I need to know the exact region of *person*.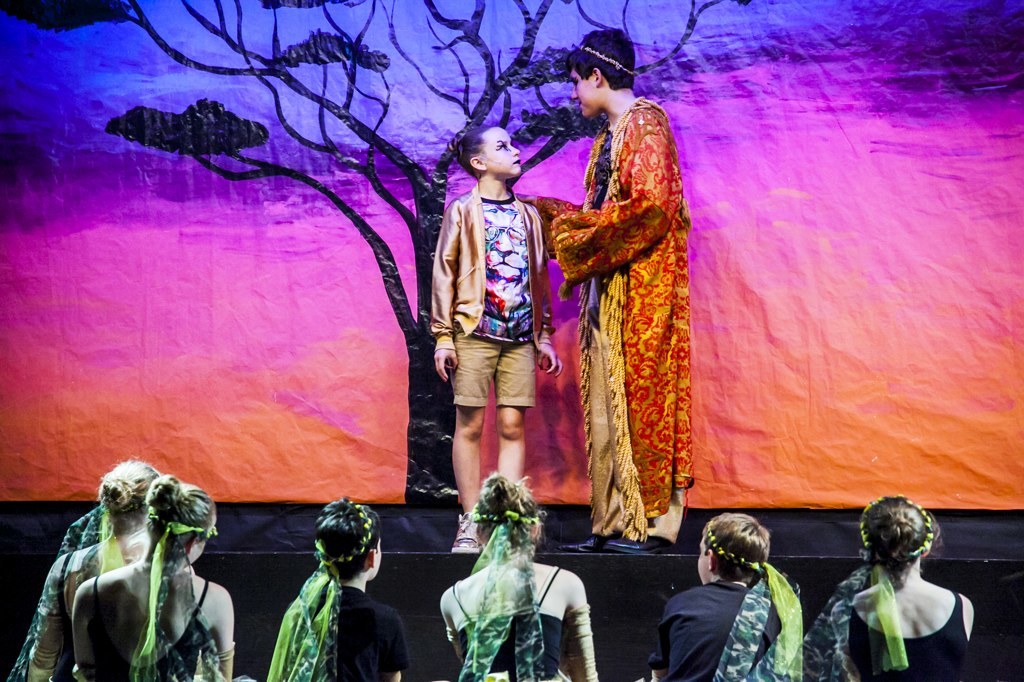
Region: BBox(797, 492, 974, 681).
